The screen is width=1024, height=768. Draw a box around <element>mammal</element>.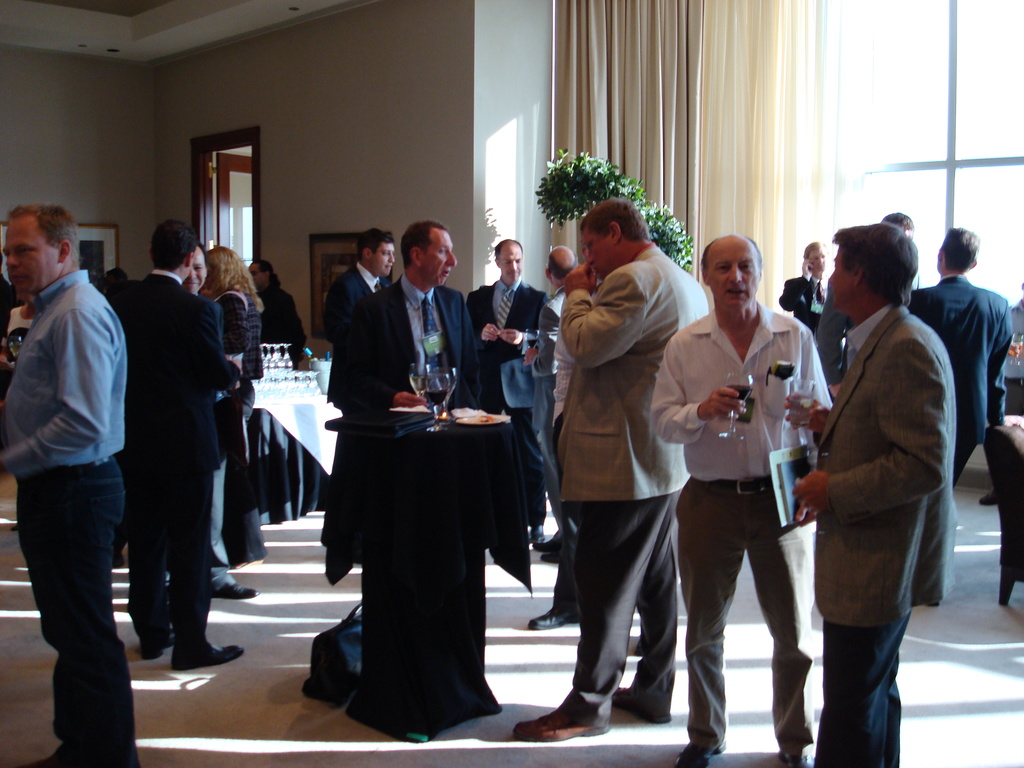
x1=205 y1=245 x2=274 y2=570.
